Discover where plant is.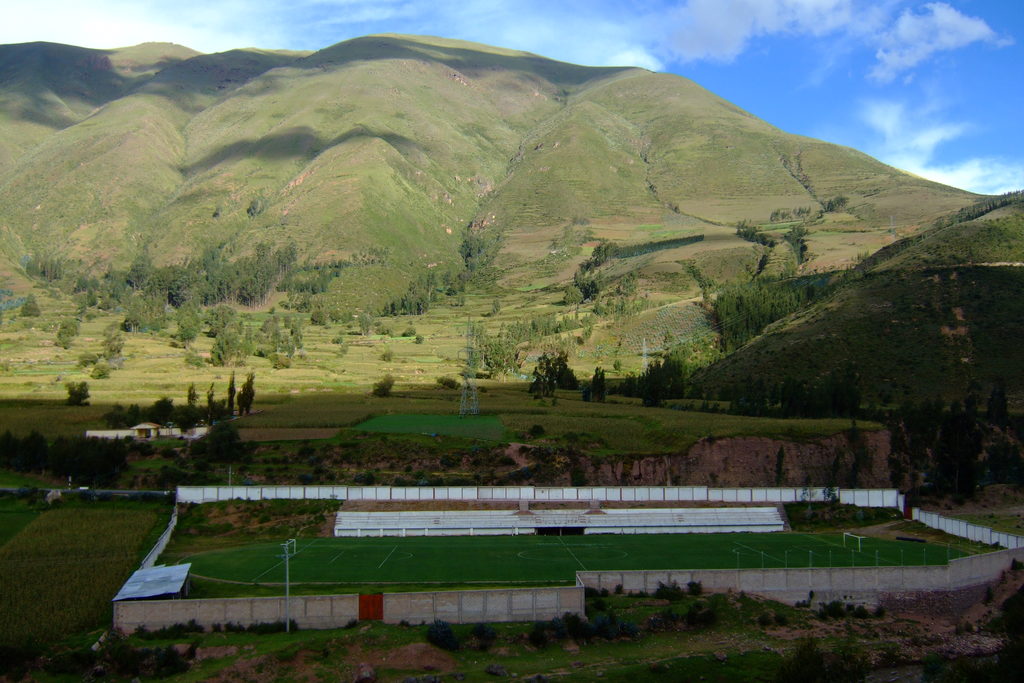
Discovered at pyautogui.locateOnScreen(0, 42, 1023, 682).
